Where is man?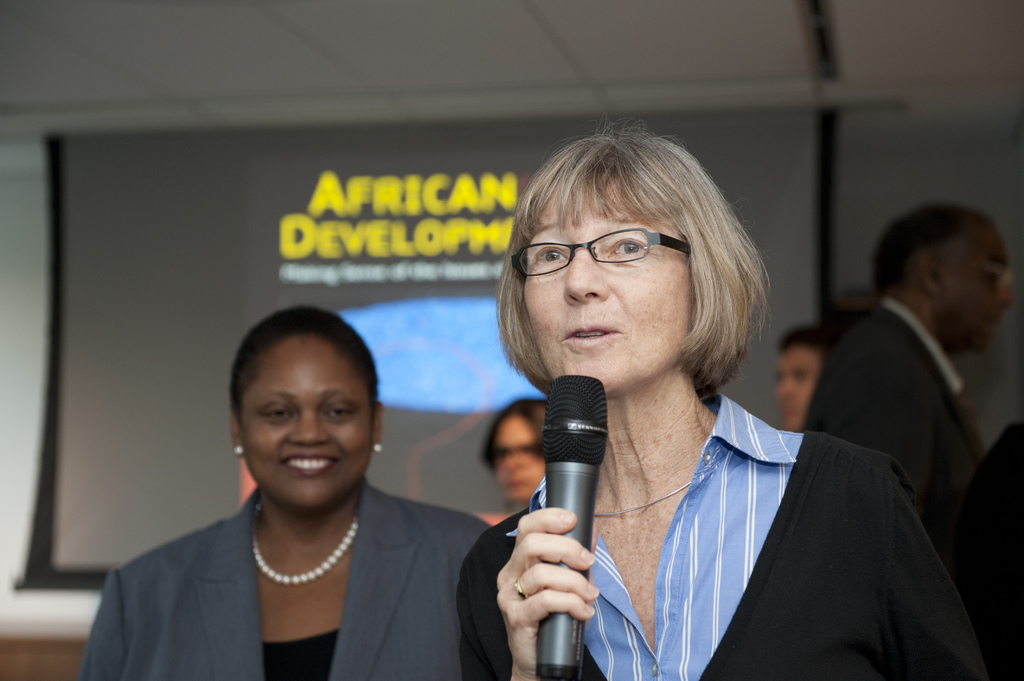
detection(801, 200, 1014, 555).
